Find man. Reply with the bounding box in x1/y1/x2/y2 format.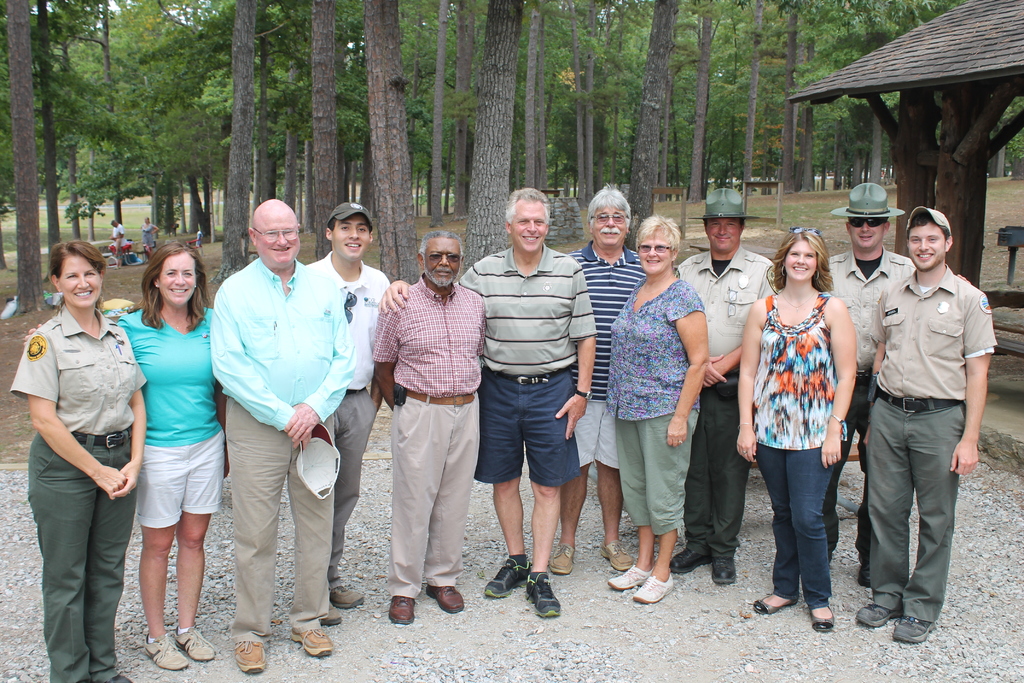
372/229/484/623.
